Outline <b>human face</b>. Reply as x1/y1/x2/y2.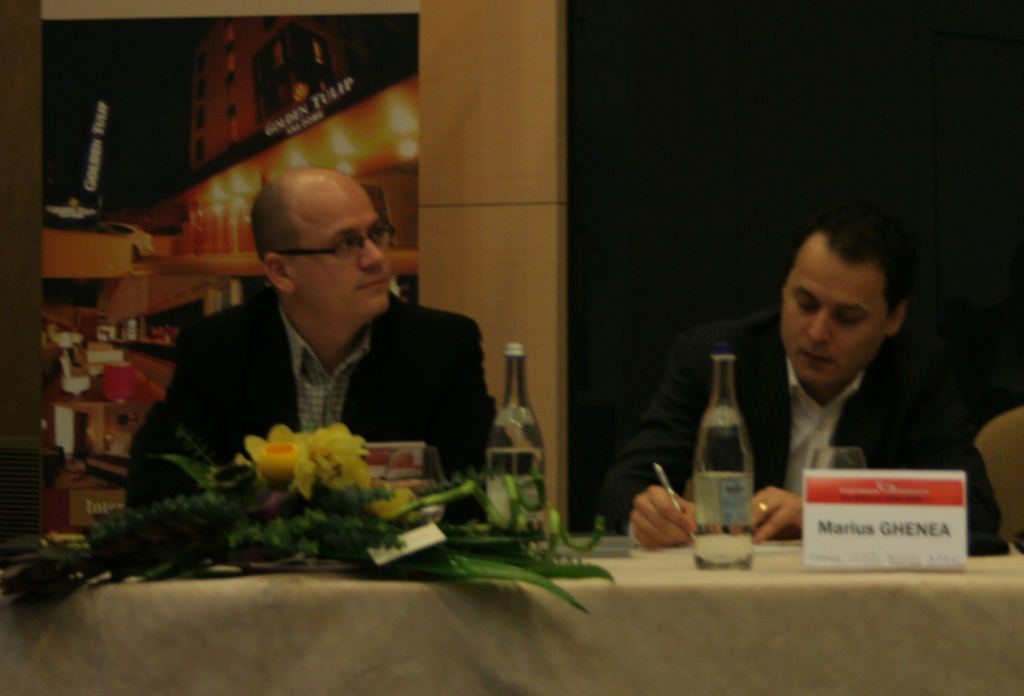
779/236/890/390.
